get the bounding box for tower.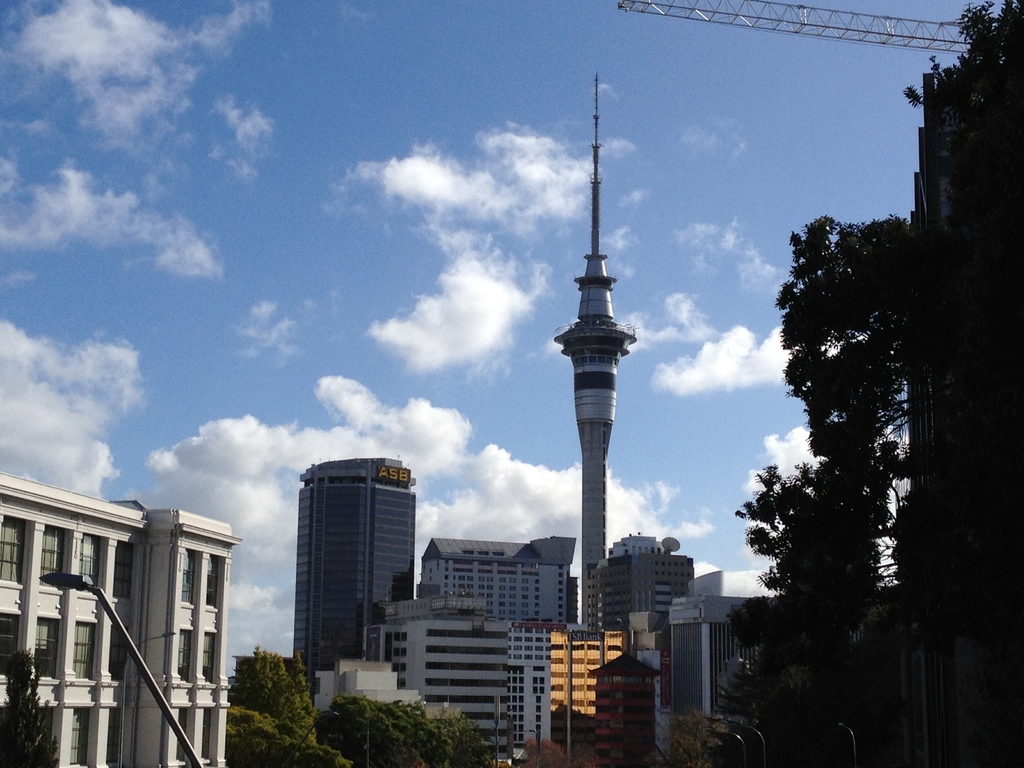
region(546, 627, 627, 765).
